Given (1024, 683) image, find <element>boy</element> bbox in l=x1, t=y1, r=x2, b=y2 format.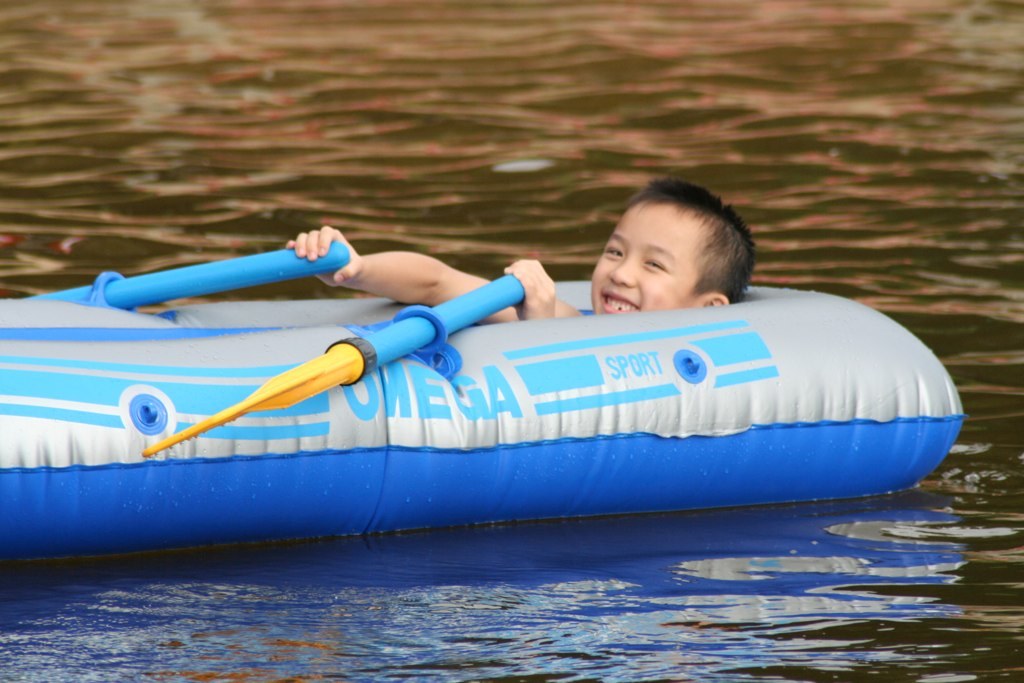
l=78, t=172, r=972, b=537.
